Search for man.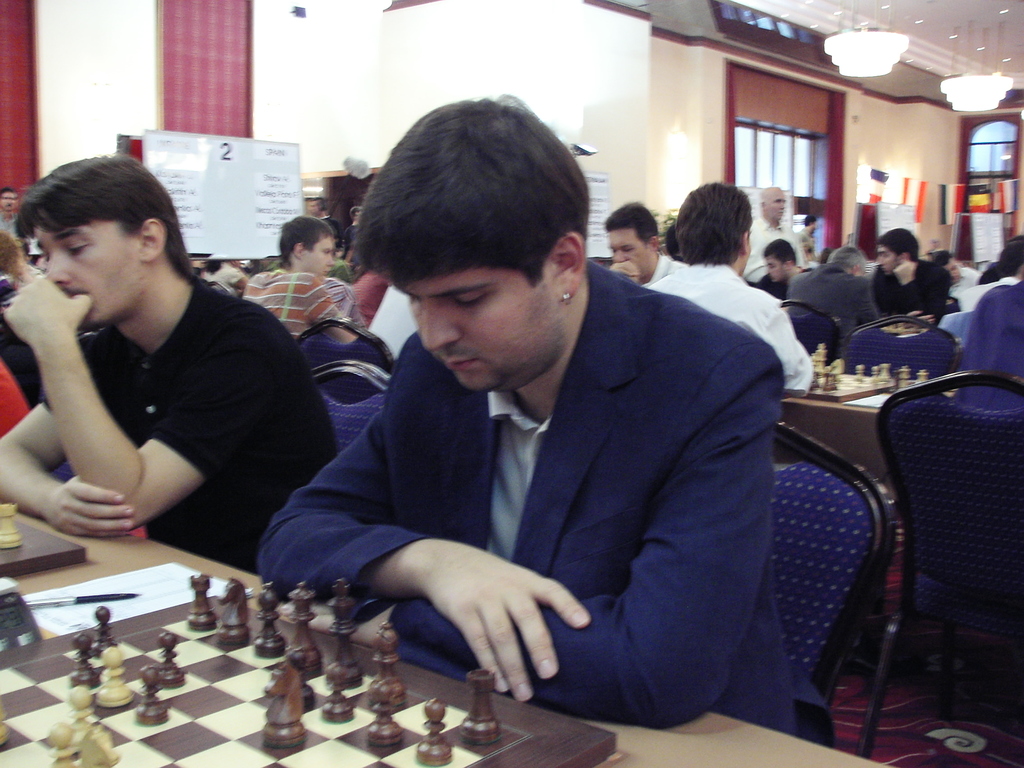
Found at select_region(857, 233, 939, 323).
